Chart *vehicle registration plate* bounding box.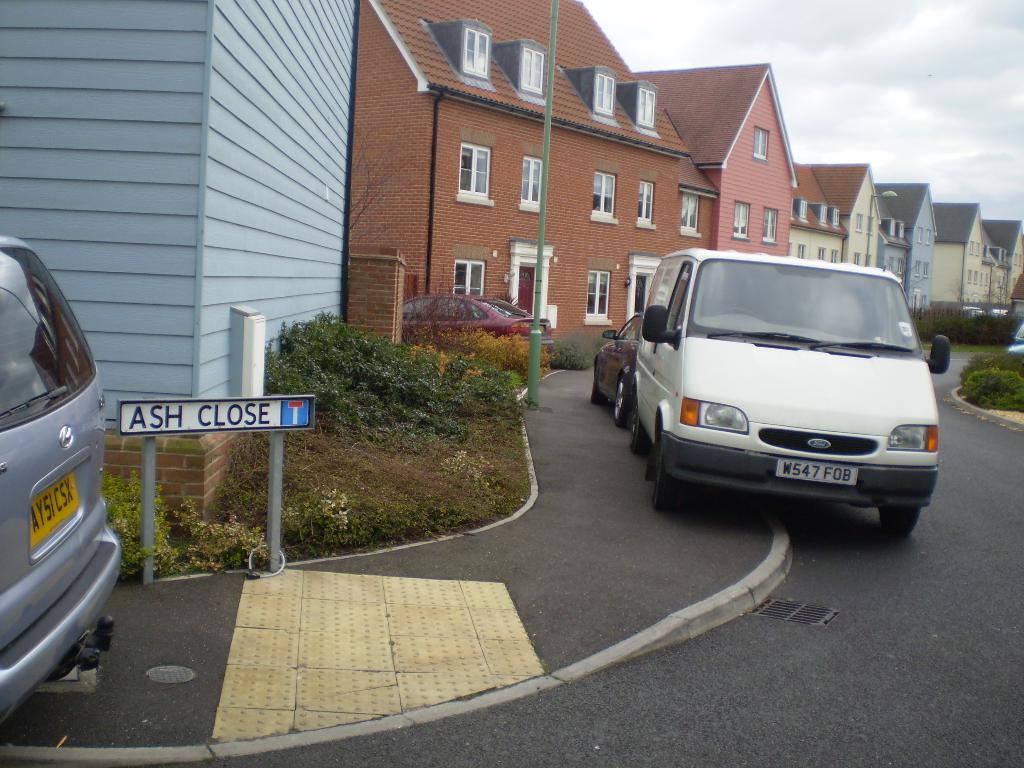
Charted: <bbox>776, 458, 861, 491</bbox>.
